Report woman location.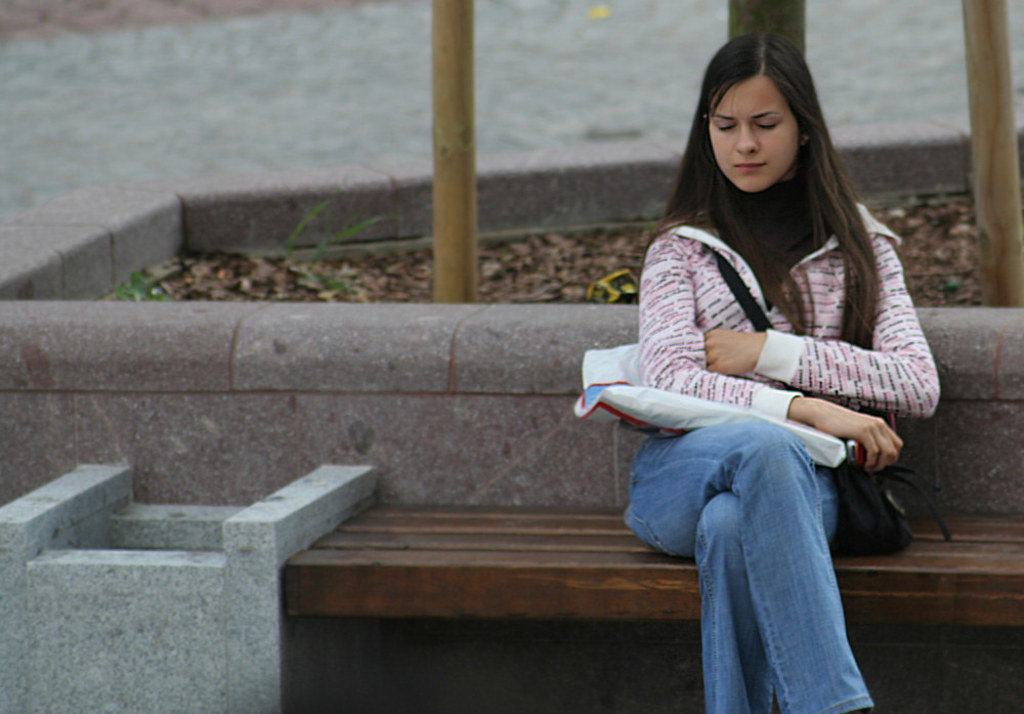
Report: 573 19 934 646.
